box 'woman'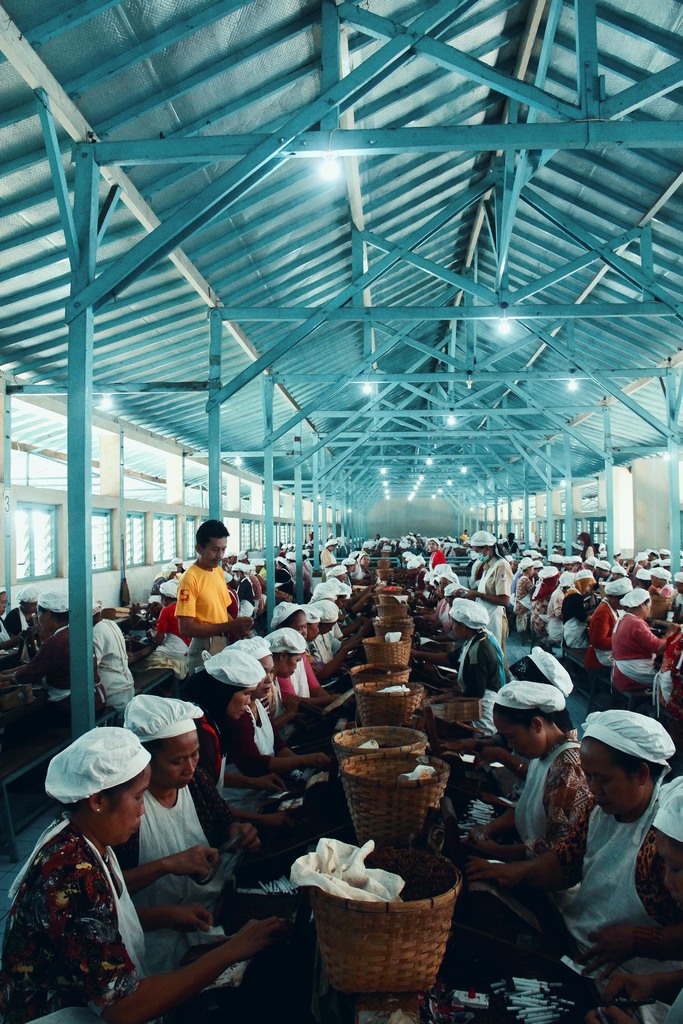
select_region(497, 691, 681, 1000)
